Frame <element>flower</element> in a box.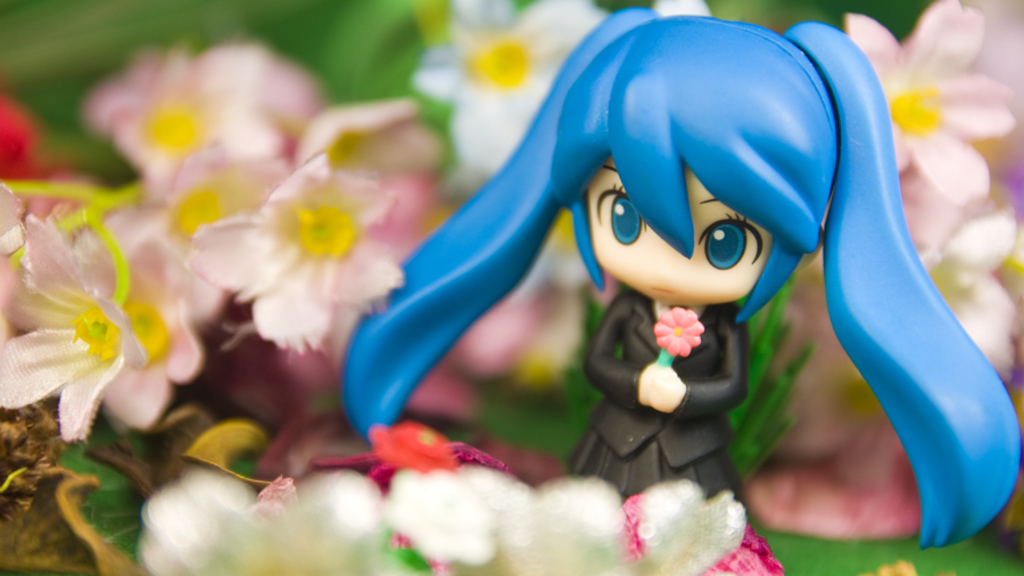
bbox(226, 469, 386, 575).
